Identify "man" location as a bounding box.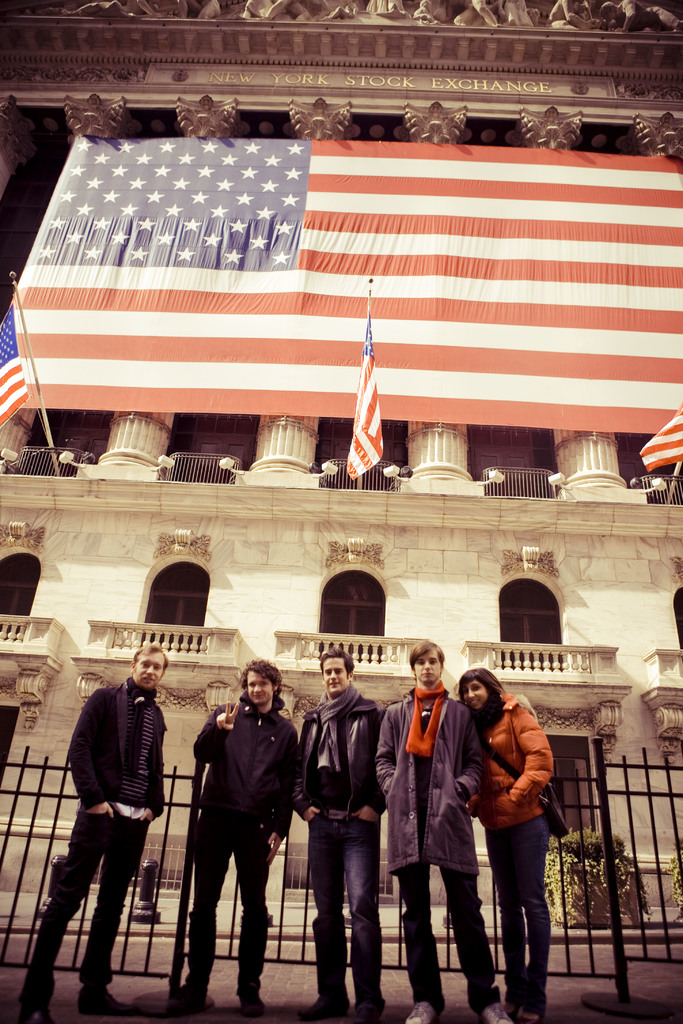
bbox=(177, 651, 305, 1012).
